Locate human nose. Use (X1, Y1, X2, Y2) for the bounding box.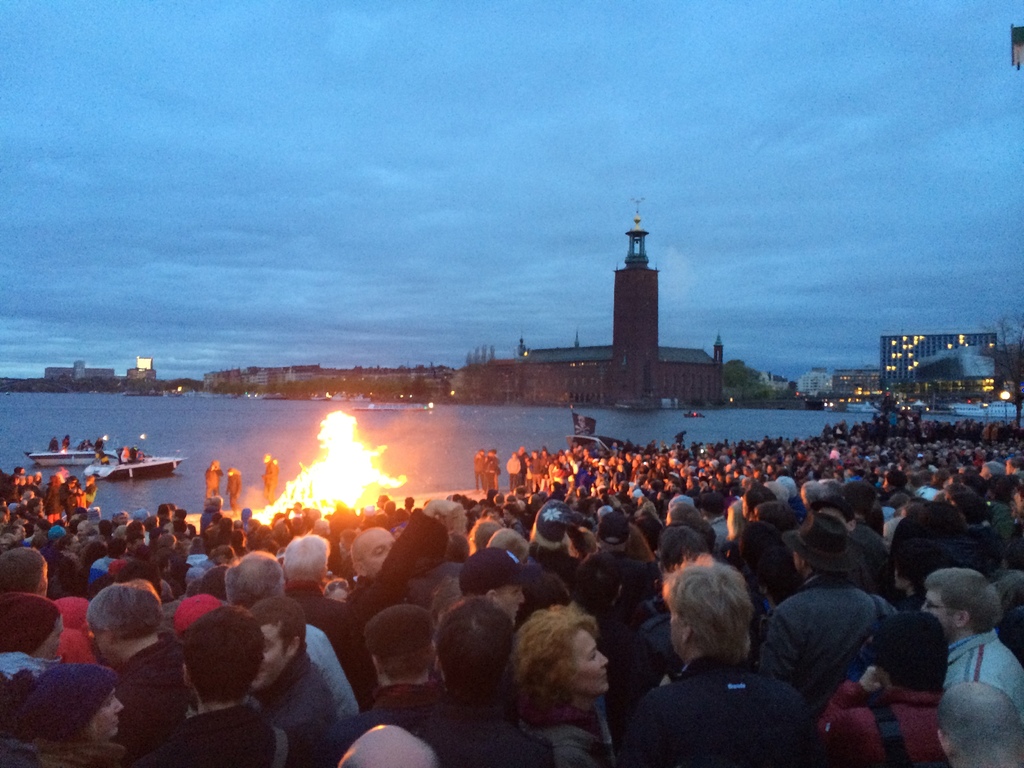
(116, 699, 126, 714).
